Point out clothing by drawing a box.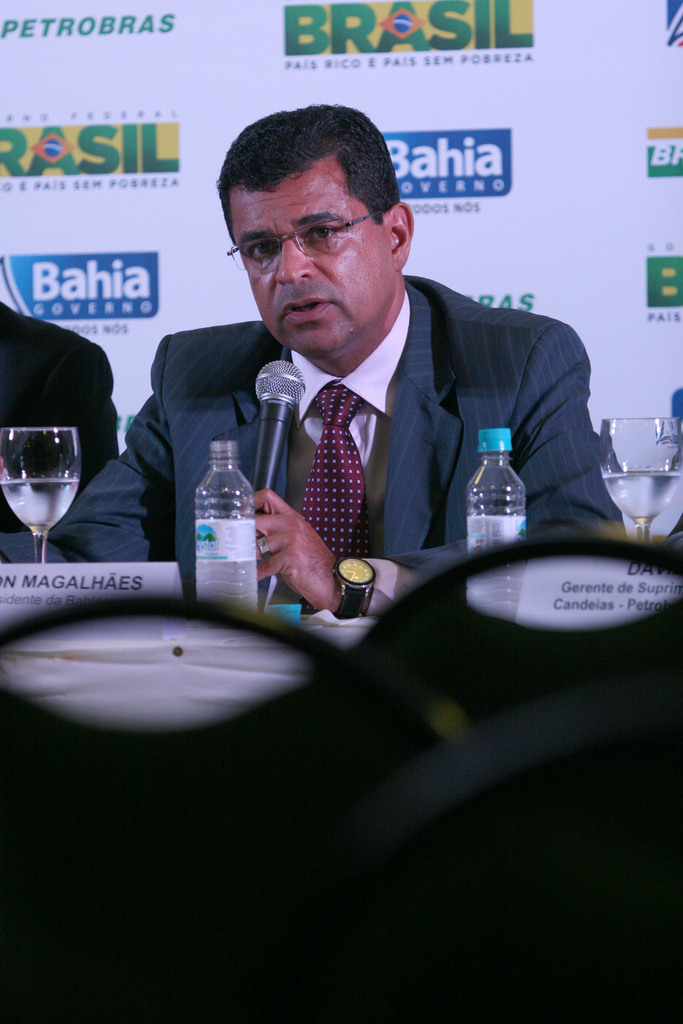
(x1=0, y1=285, x2=145, y2=598).
